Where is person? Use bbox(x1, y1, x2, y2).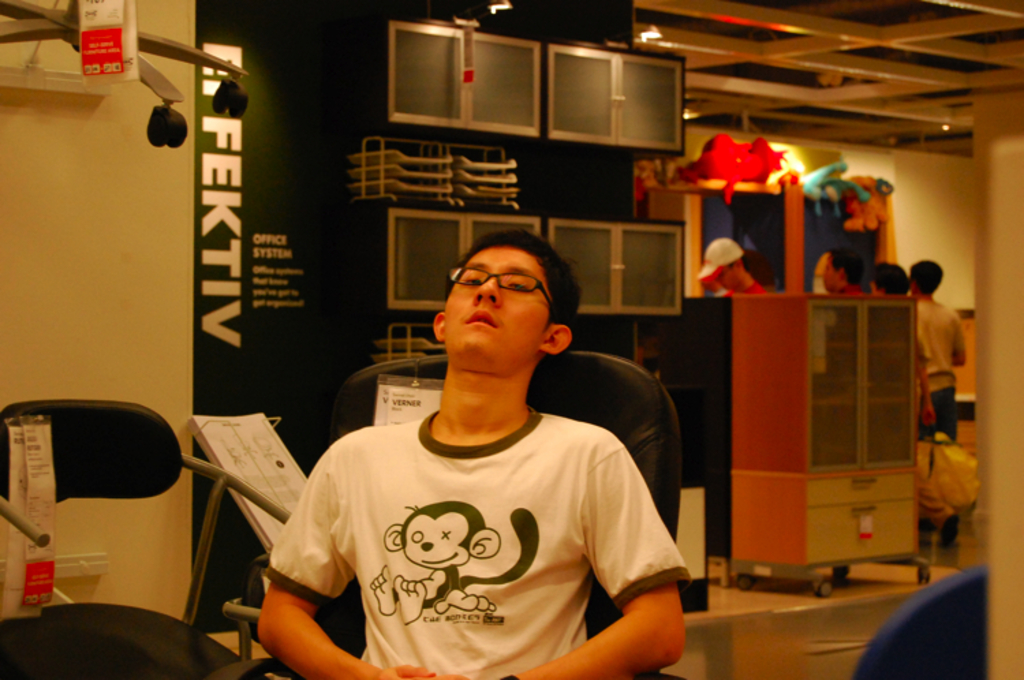
bbox(677, 259, 732, 304).
